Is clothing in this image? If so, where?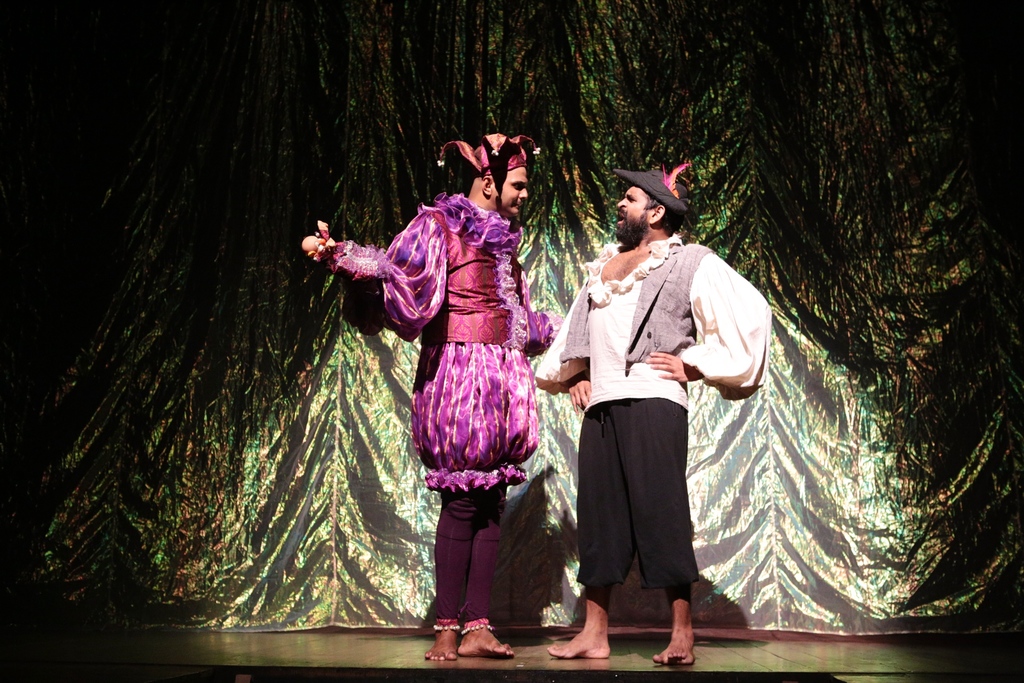
Yes, at 324/184/564/494.
